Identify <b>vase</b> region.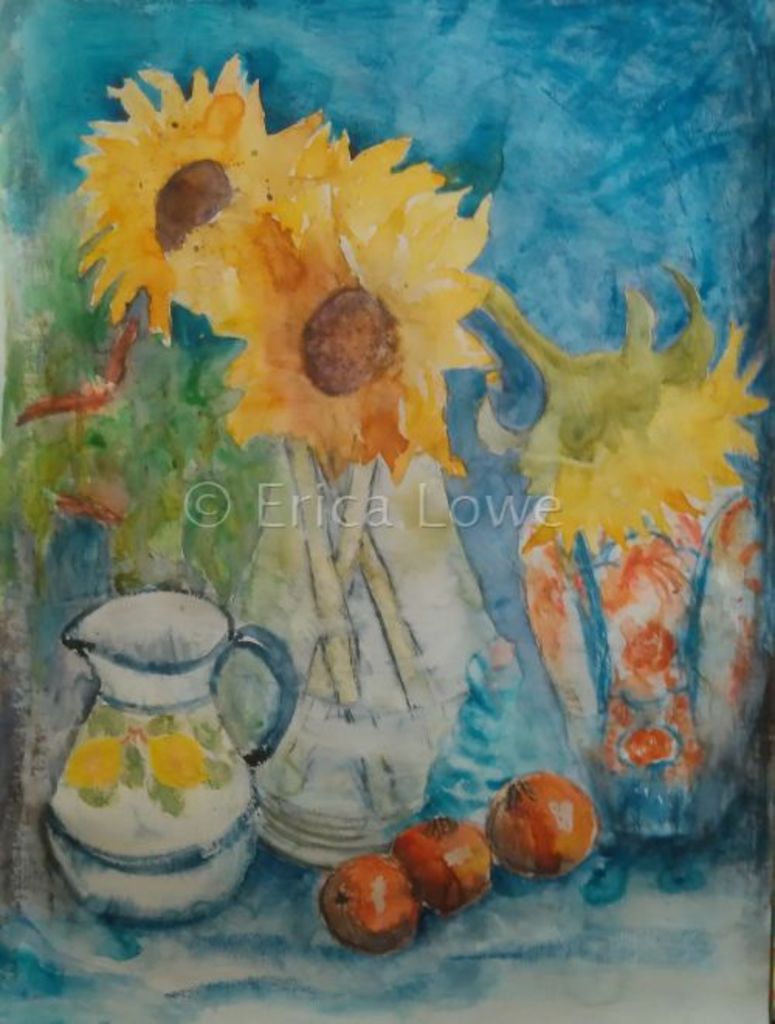
Region: 219, 438, 529, 872.
